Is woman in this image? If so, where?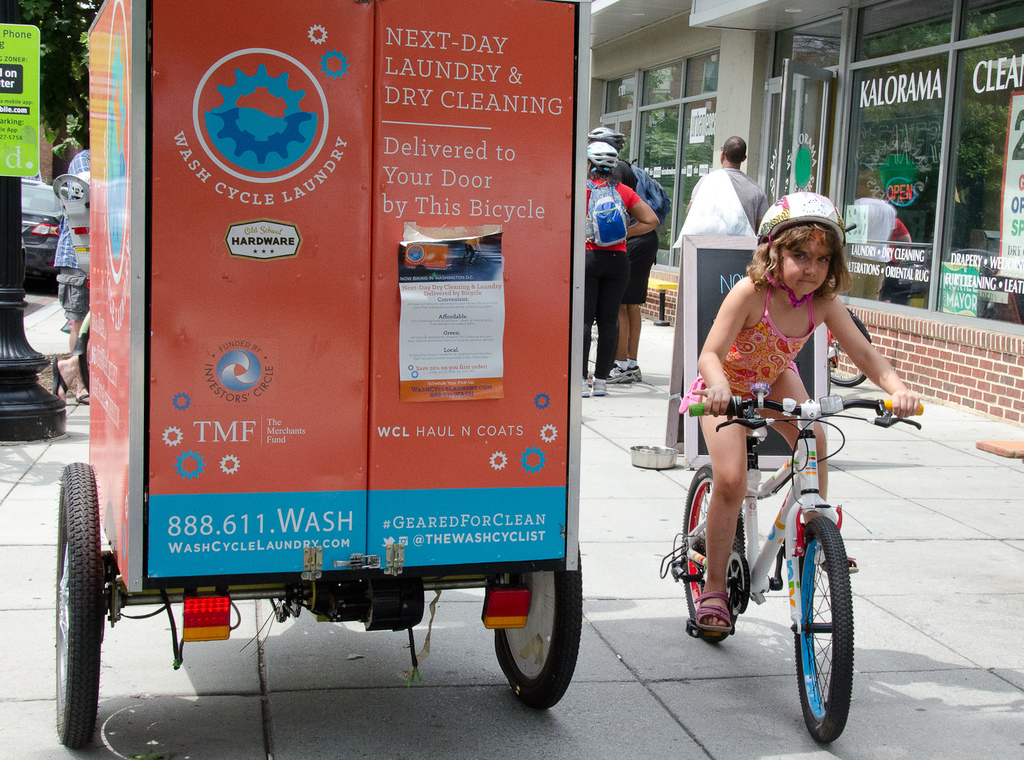
Yes, at 683, 189, 910, 564.
